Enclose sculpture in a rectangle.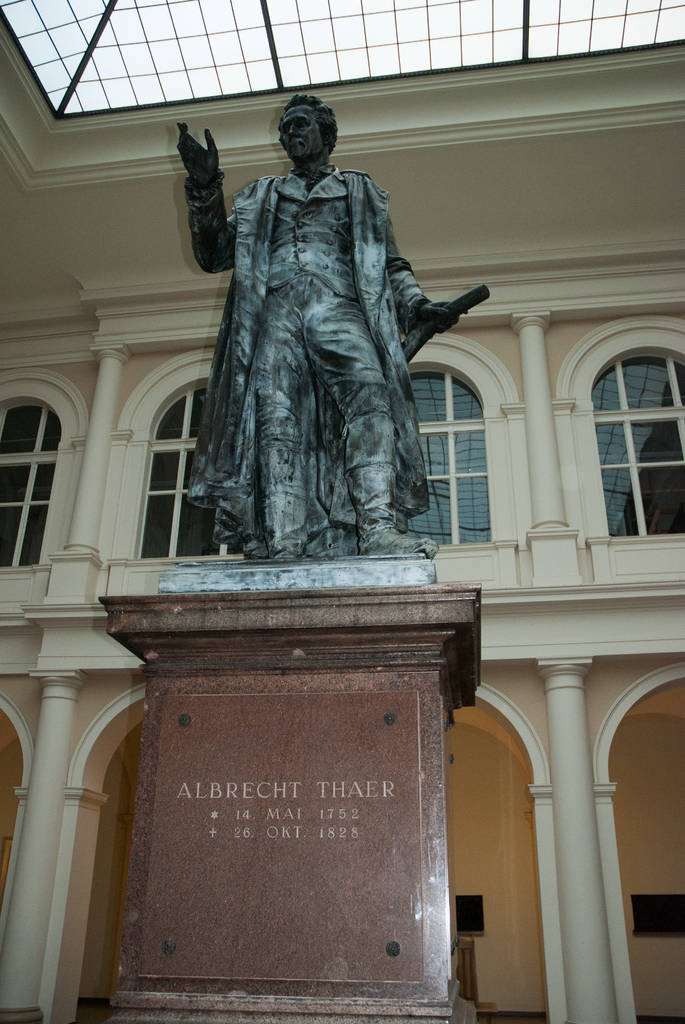
182 99 482 559.
